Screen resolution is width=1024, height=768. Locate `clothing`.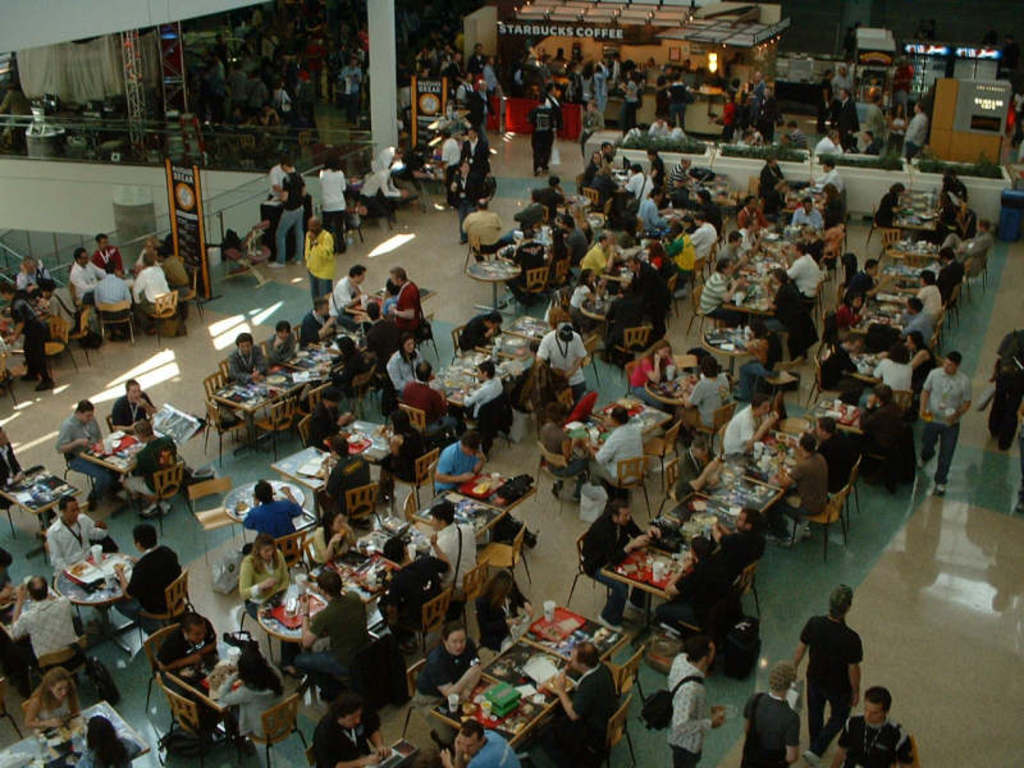
x1=8 y1=294 x2=50 y2=366.
